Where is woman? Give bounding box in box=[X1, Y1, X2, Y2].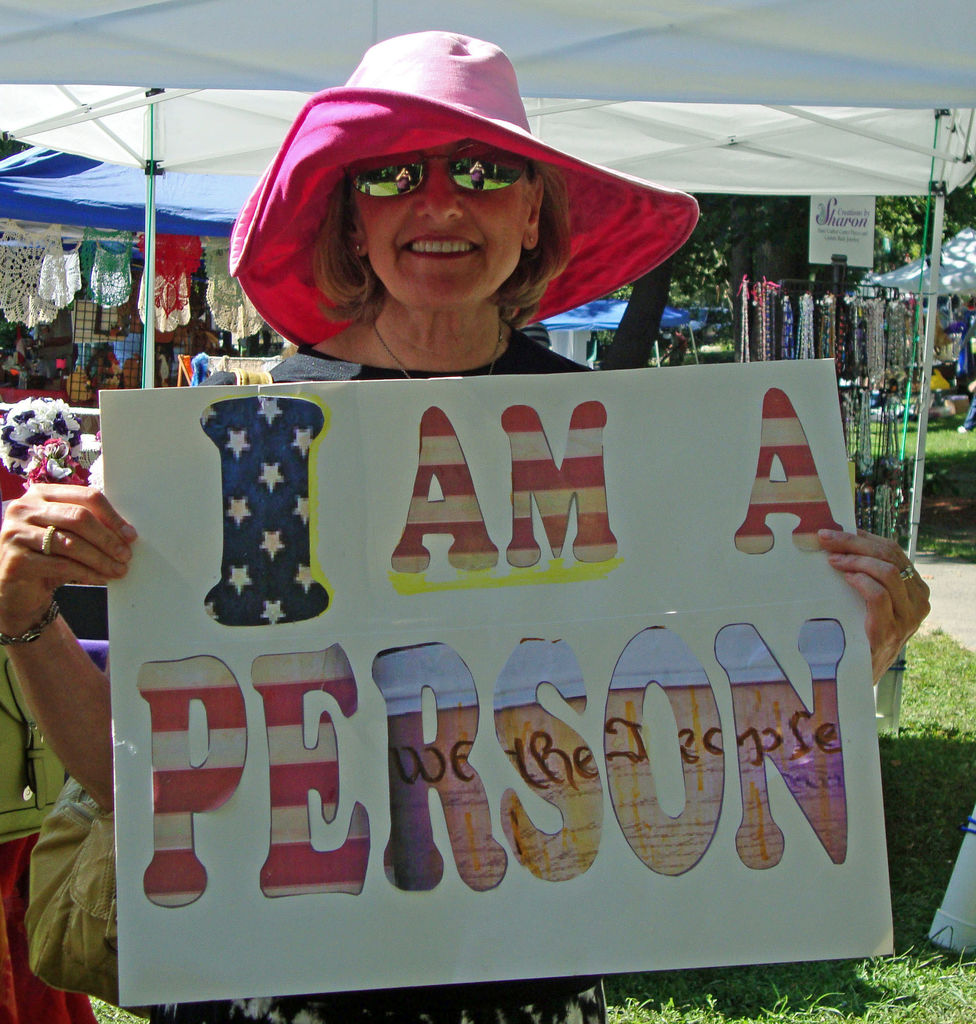
box=[0, 27, 946, 1023].
